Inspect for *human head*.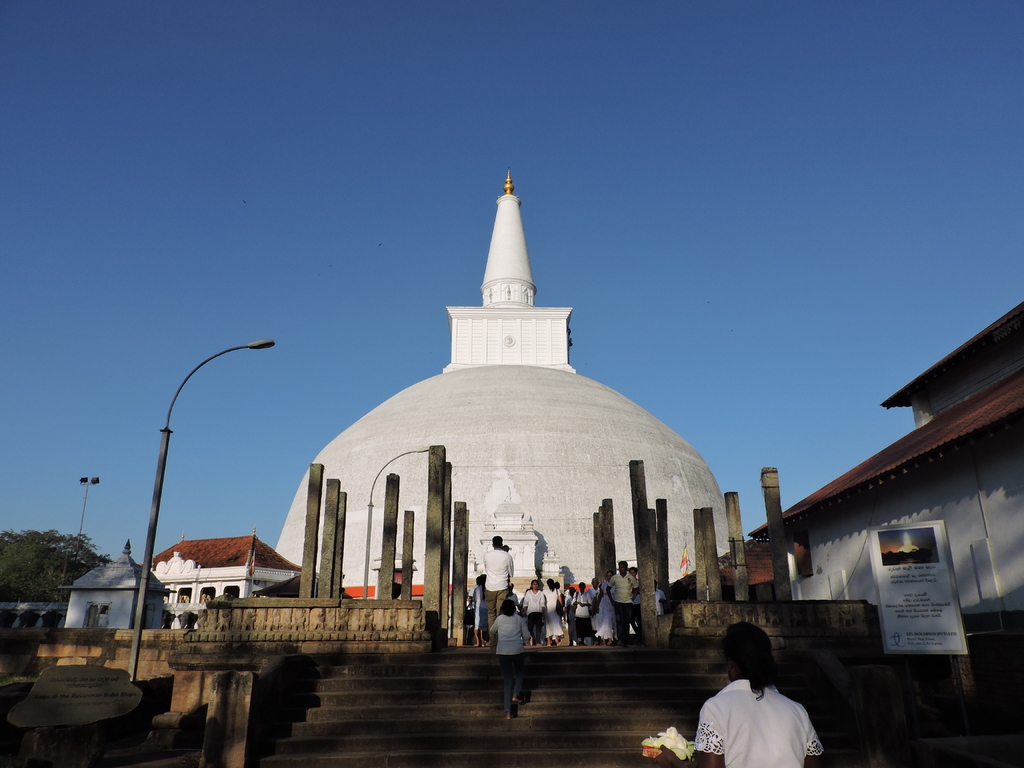
Inspection: 577 584 588 591.
